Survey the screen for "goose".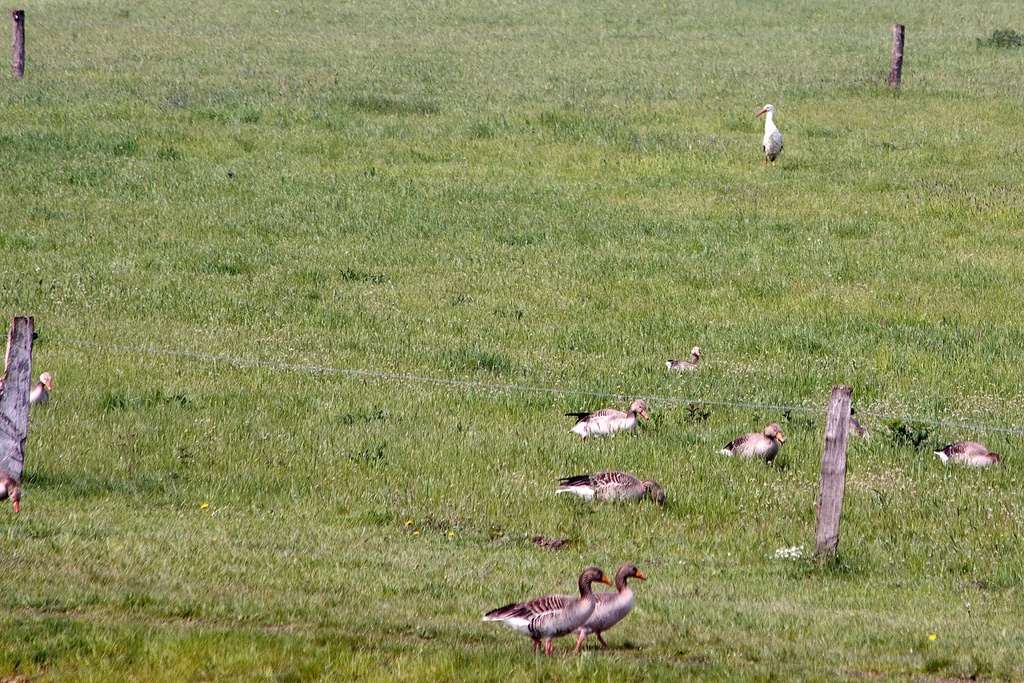
Survey found: pyautogui.locateOnScreen(720, 423, 788, 465).
